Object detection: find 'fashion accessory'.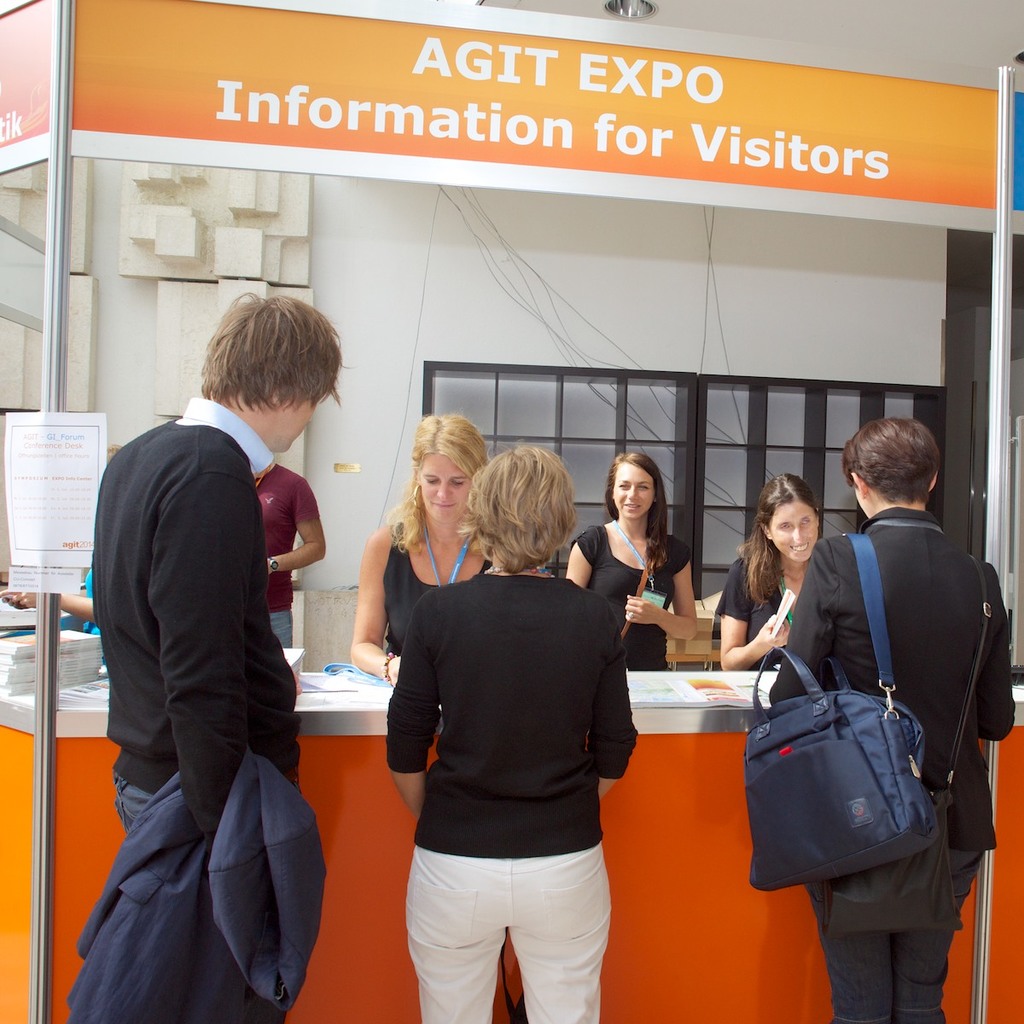
detection(862, 492, 875, 500).
